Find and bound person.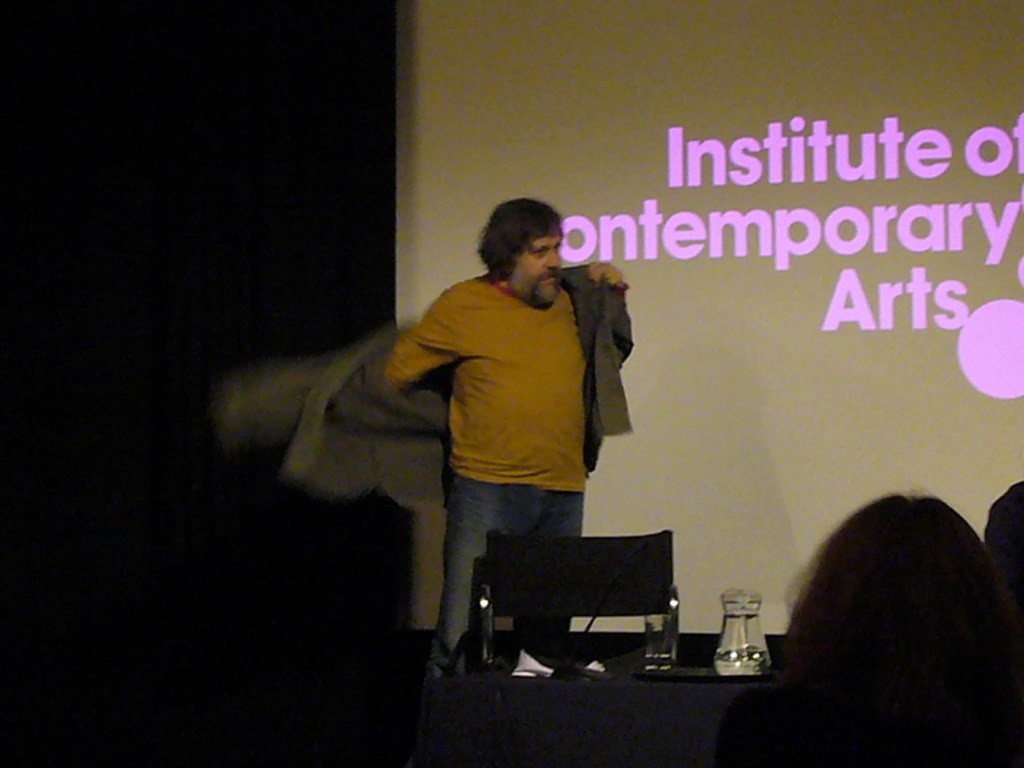
Bound: [982,477,1020,593].
